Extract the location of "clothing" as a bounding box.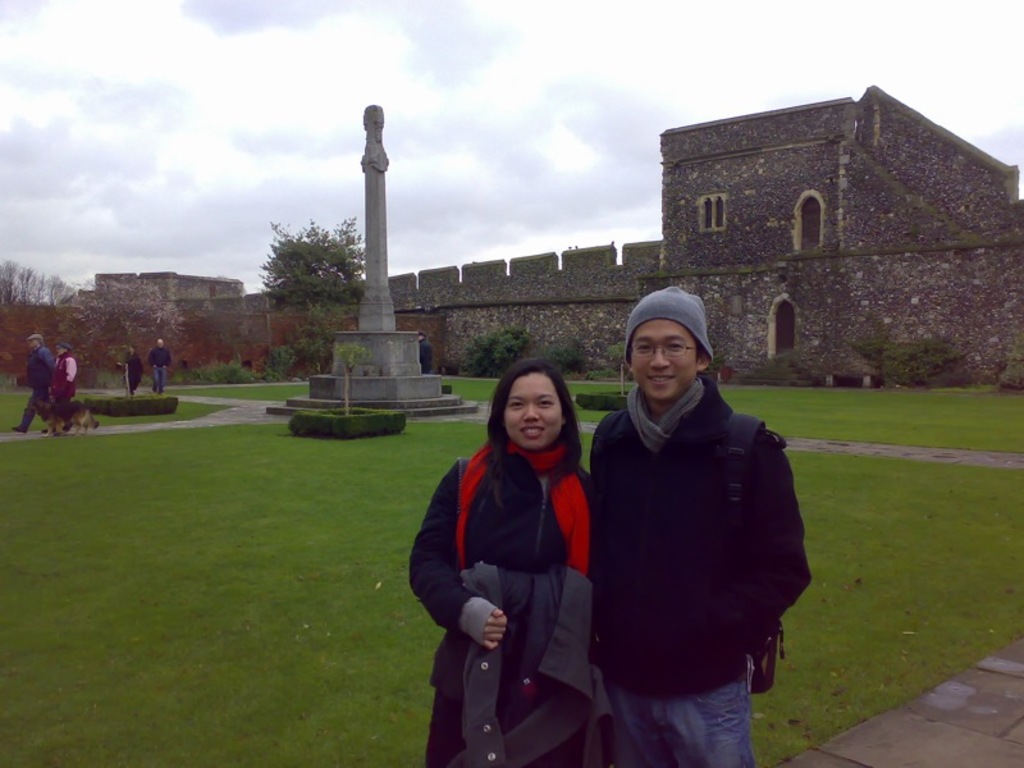
(506, 370, 564, 454).
